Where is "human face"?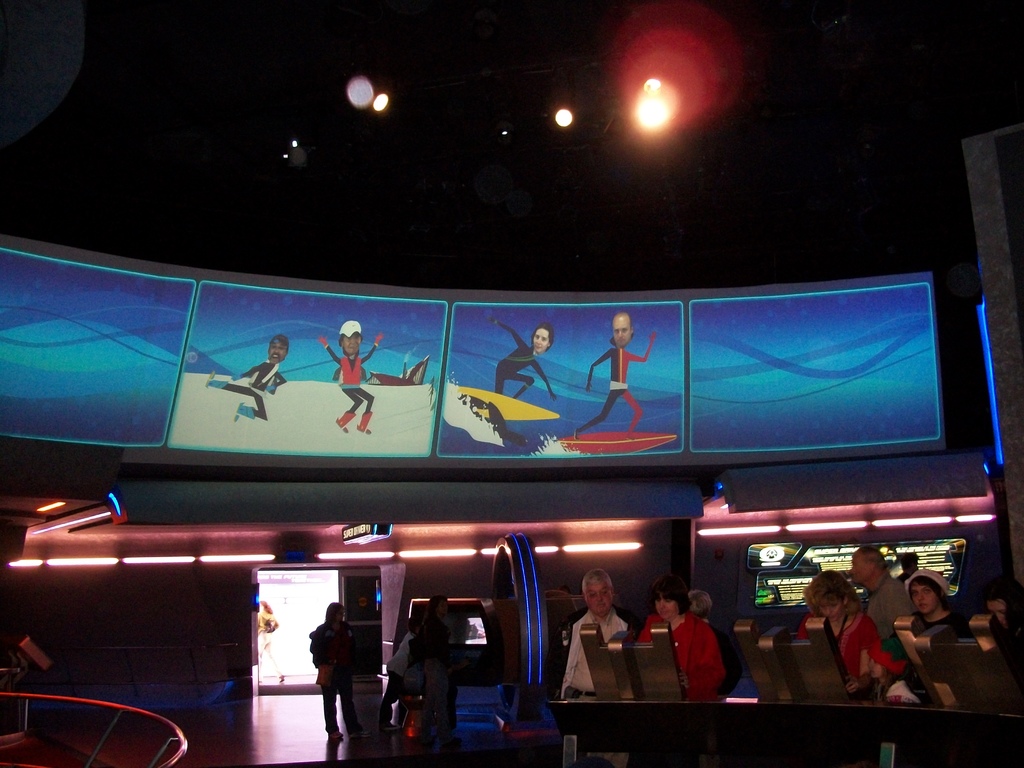
<box>588,579,611,612</box>.
